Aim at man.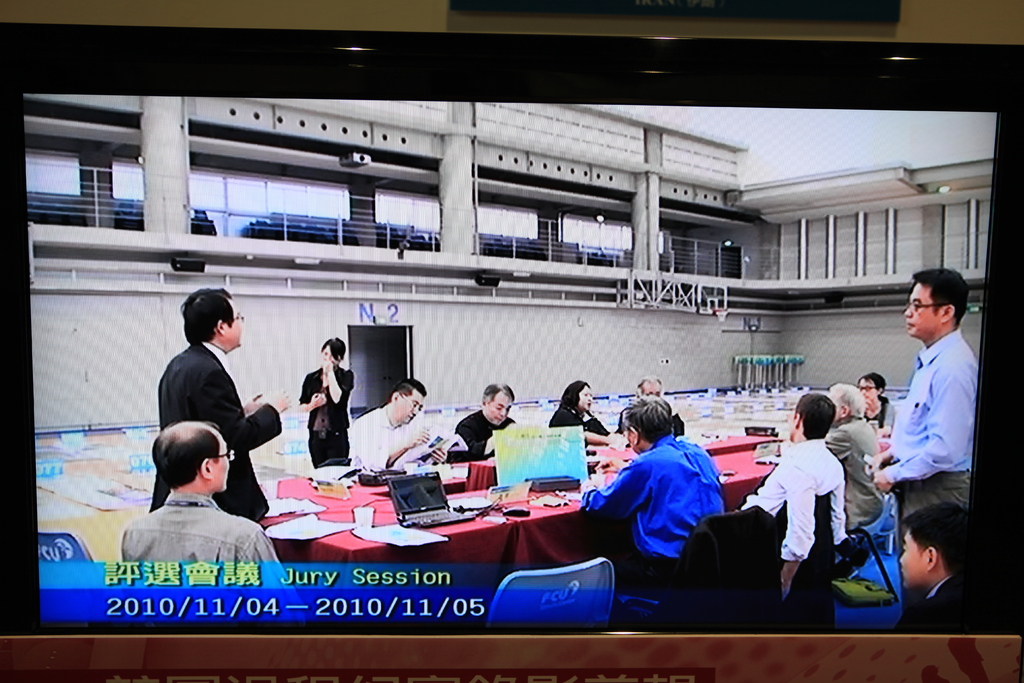
Aimed at x1=721 y1=400 x2=854 y2=602.
